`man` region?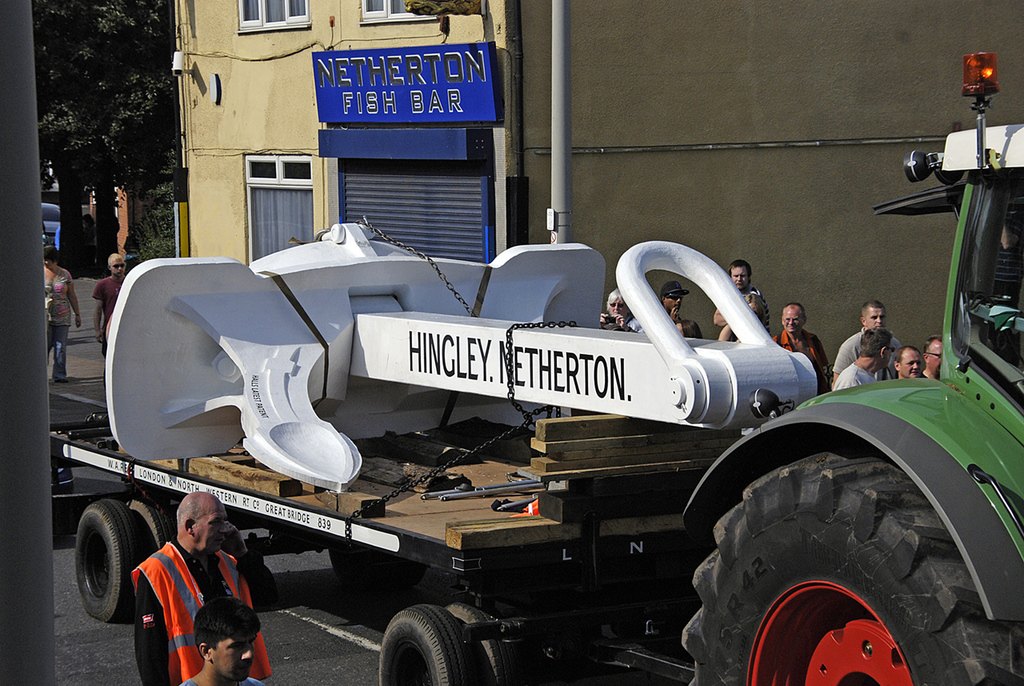
box(121, 486, 270, 685)
